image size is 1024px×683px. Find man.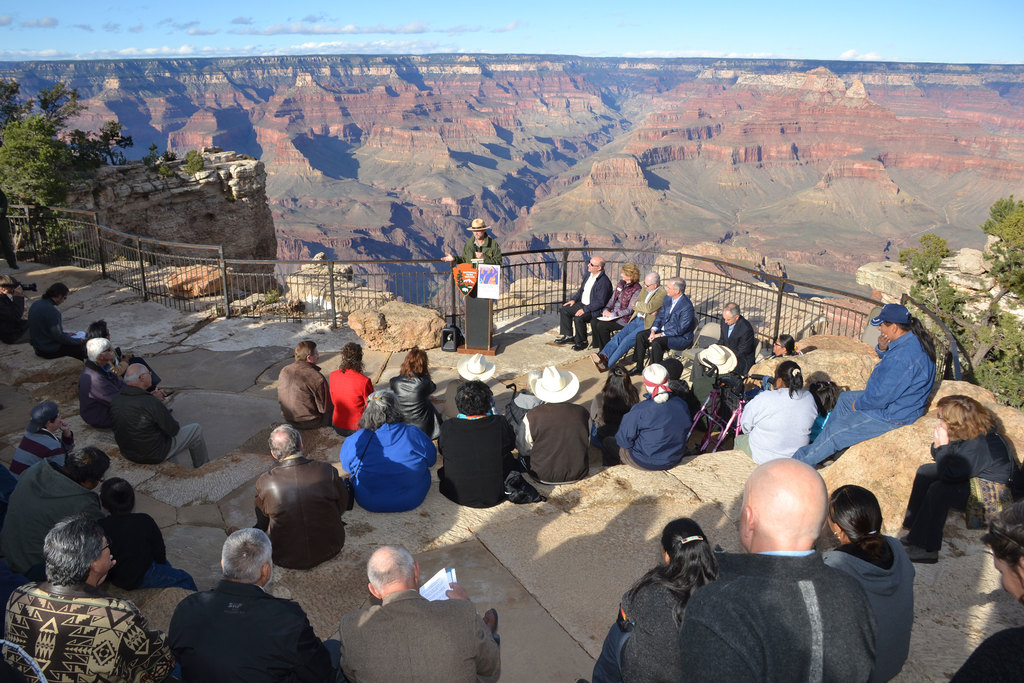
bbox=[632, 276, 701, 374].
